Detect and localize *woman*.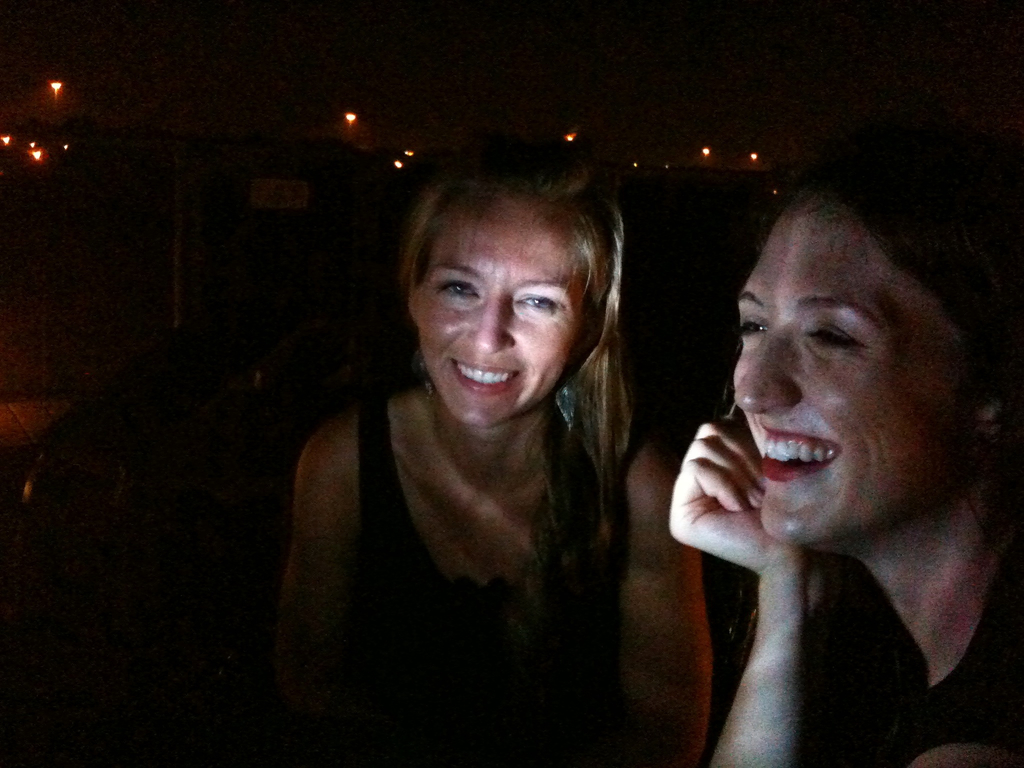
Localized at [234,135,696,749].
